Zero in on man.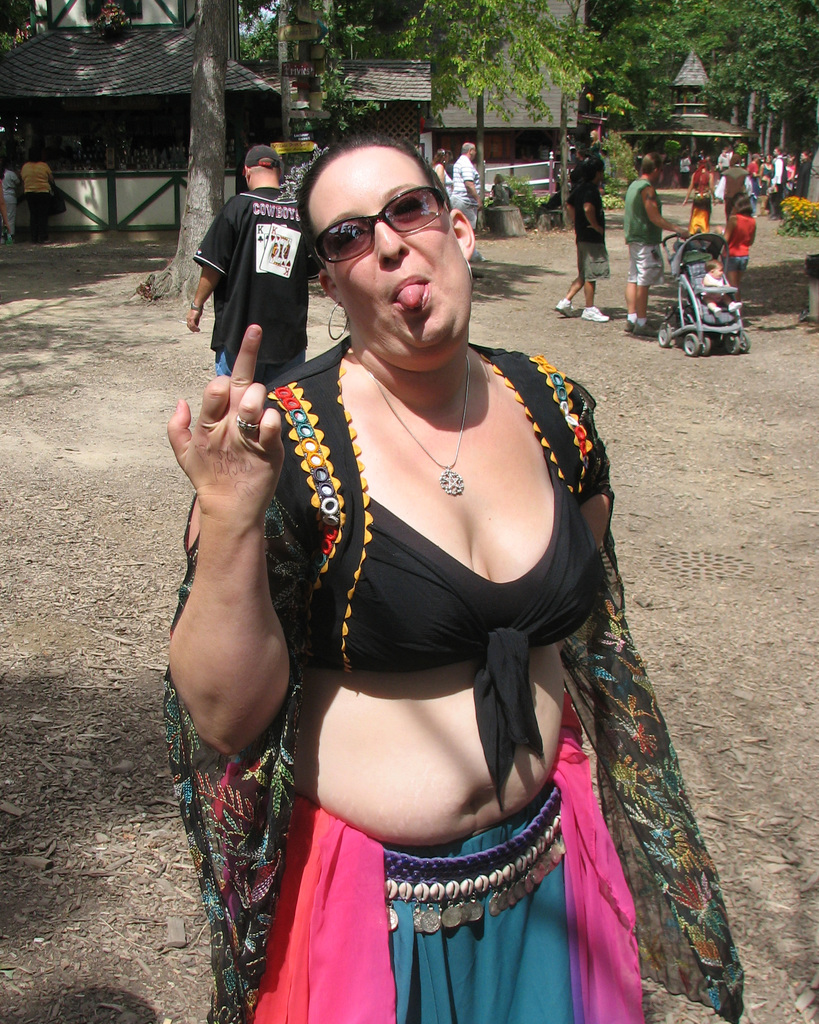
Zeroed in: BBox(622, 149, 683, 338).
